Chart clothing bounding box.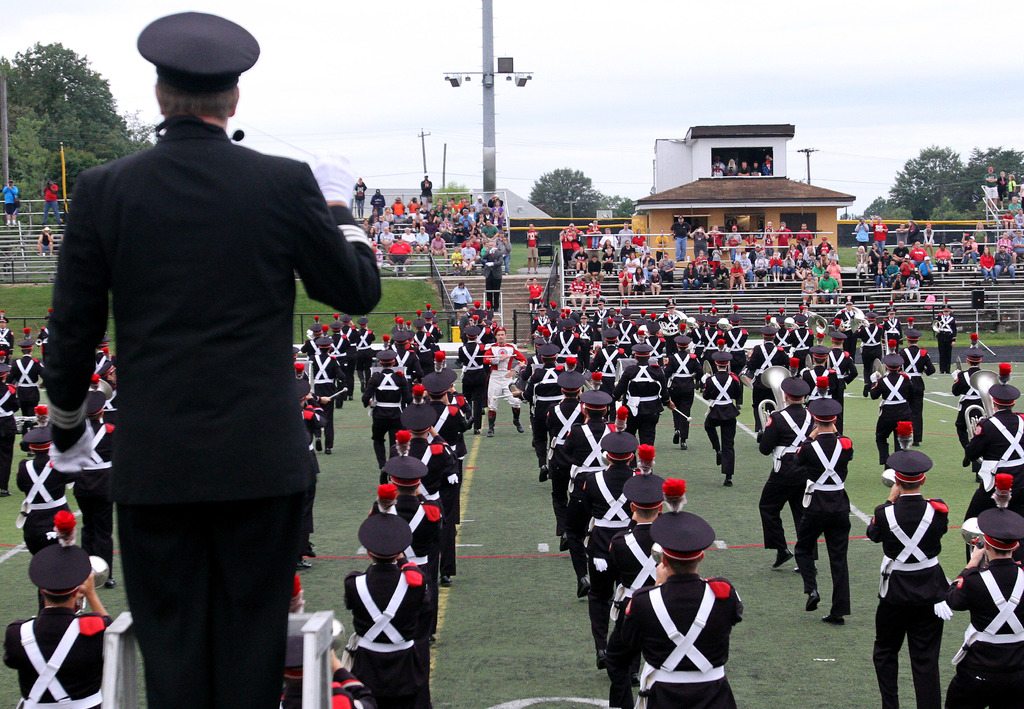
Charted: (left=557, top=453, right=615, bottom=575).
